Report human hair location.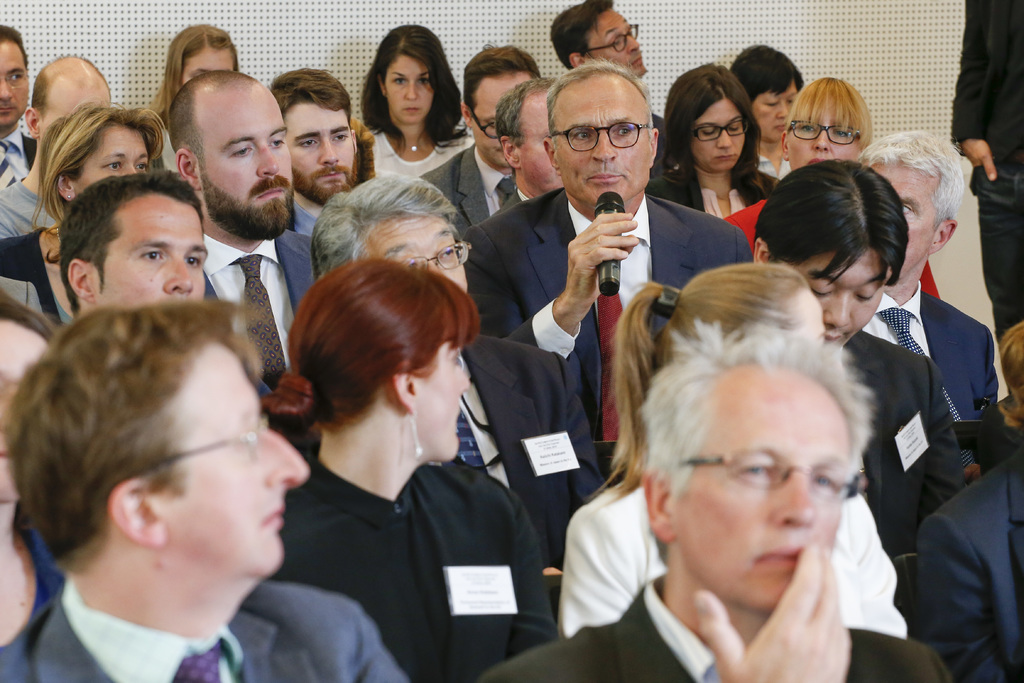
Report: rect(260, 254, 477, 441).
